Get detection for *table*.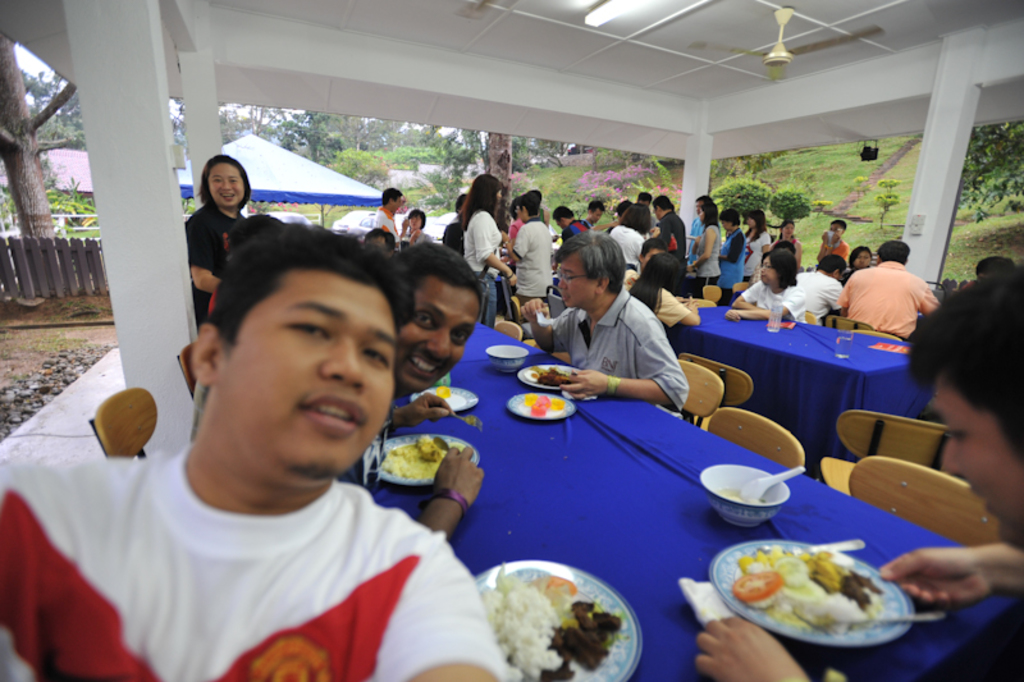
Detection: BBox(307, 360, 987, 659).
